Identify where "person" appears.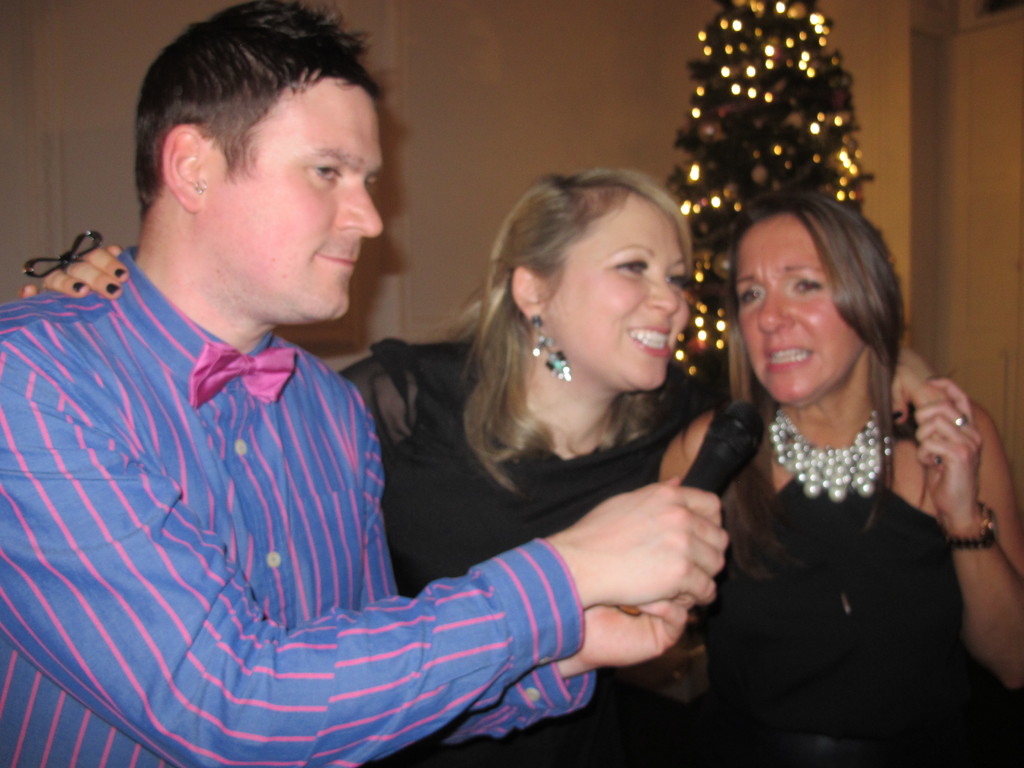
Appears at box(619, 189, 1023, 767).
